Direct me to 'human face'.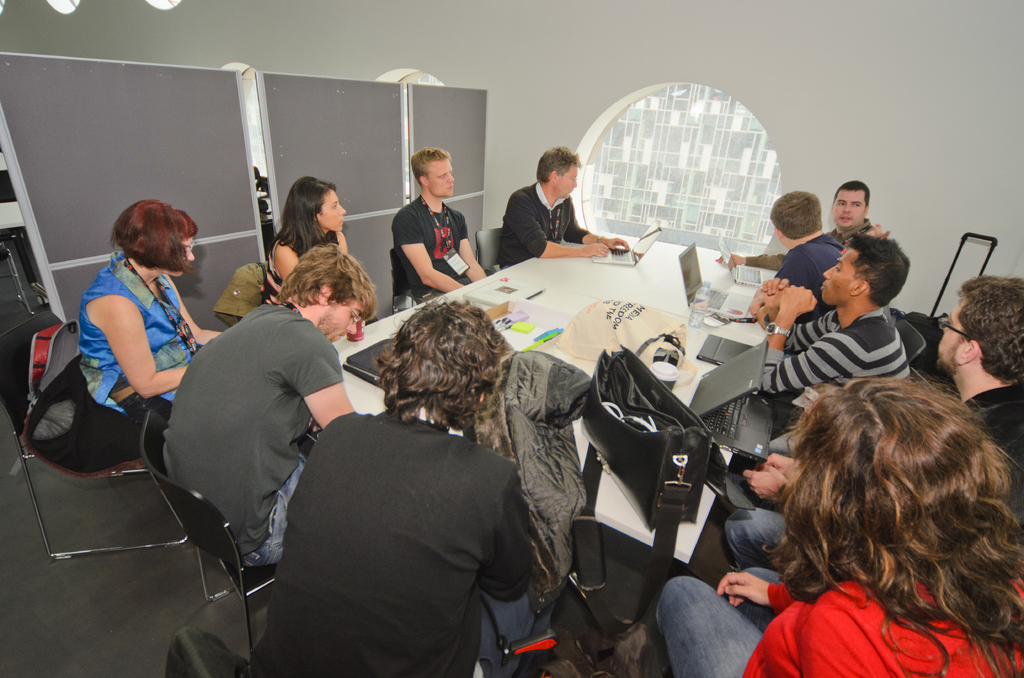
Direction: 429,155,455,195.
